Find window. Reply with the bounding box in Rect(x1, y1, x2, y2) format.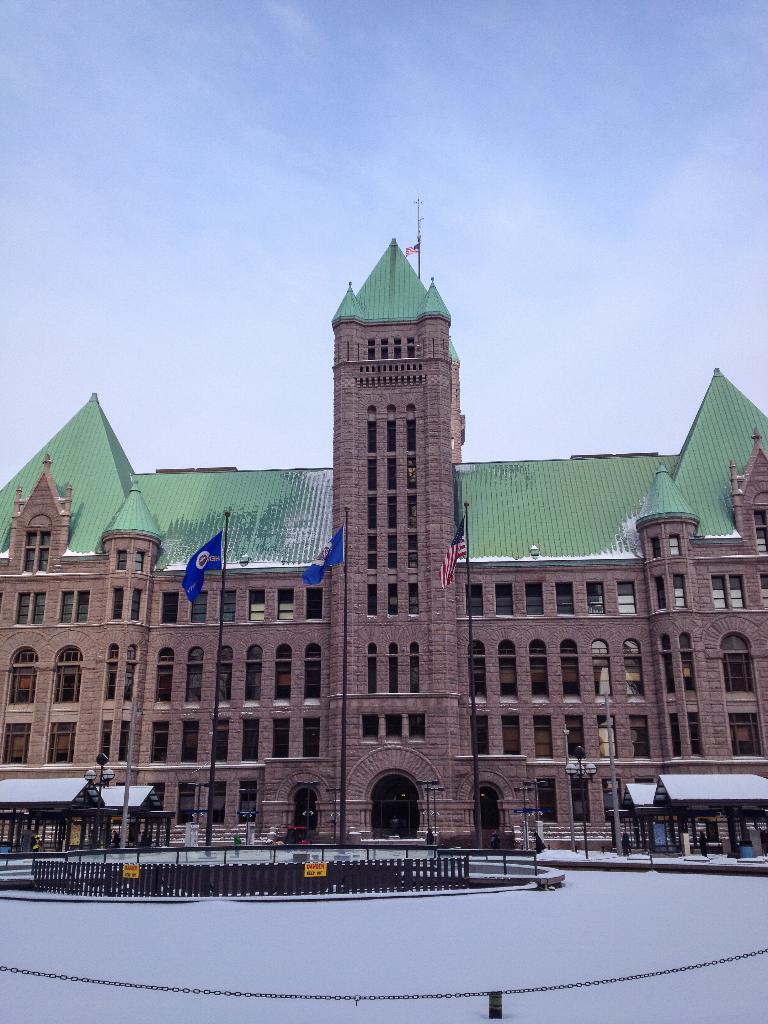
Rect(188, 591, 203, 623).
